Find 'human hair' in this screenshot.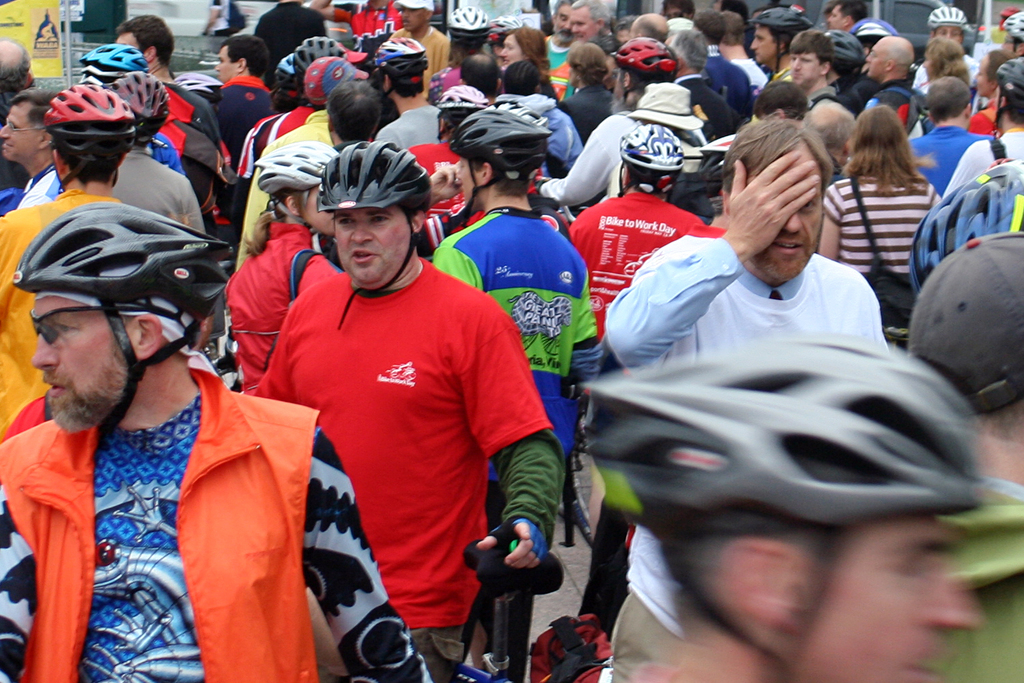
The bounding box for 'human hair' is x1=326 y1=78 x2=383 y2=141.
